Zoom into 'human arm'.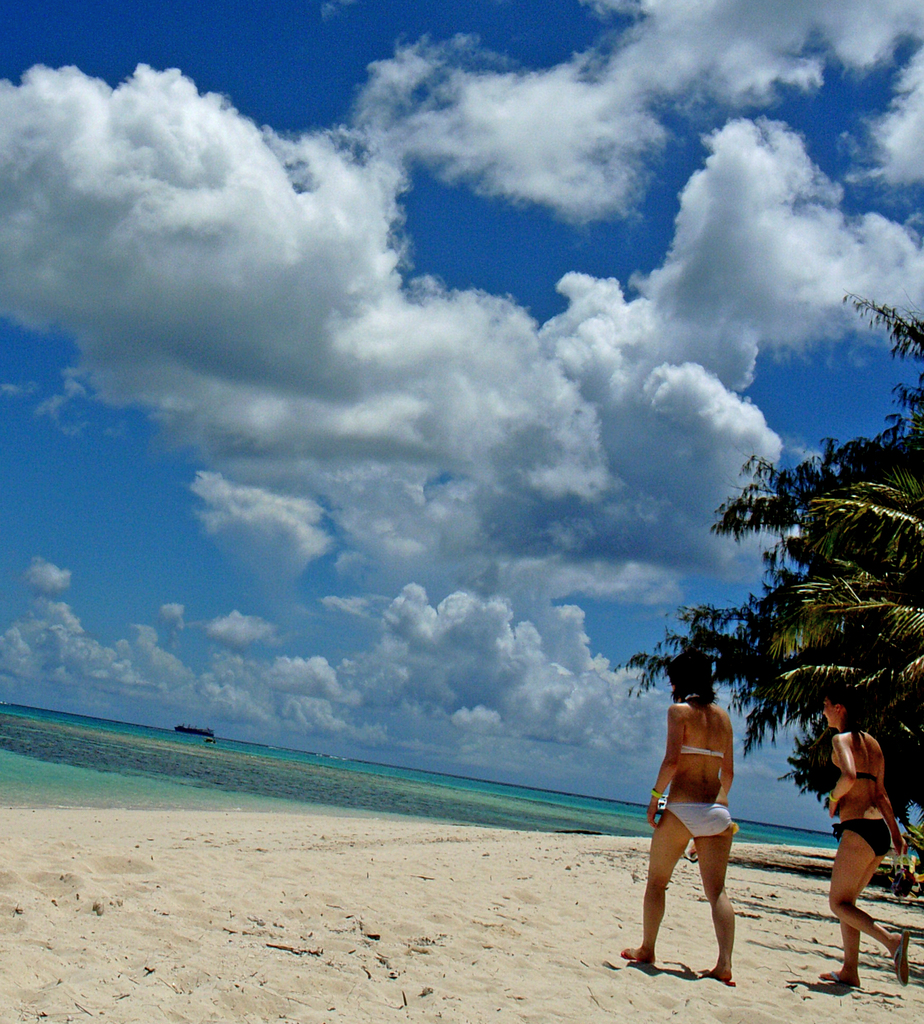
Zoom target: region(864, 755, 902, 842).
